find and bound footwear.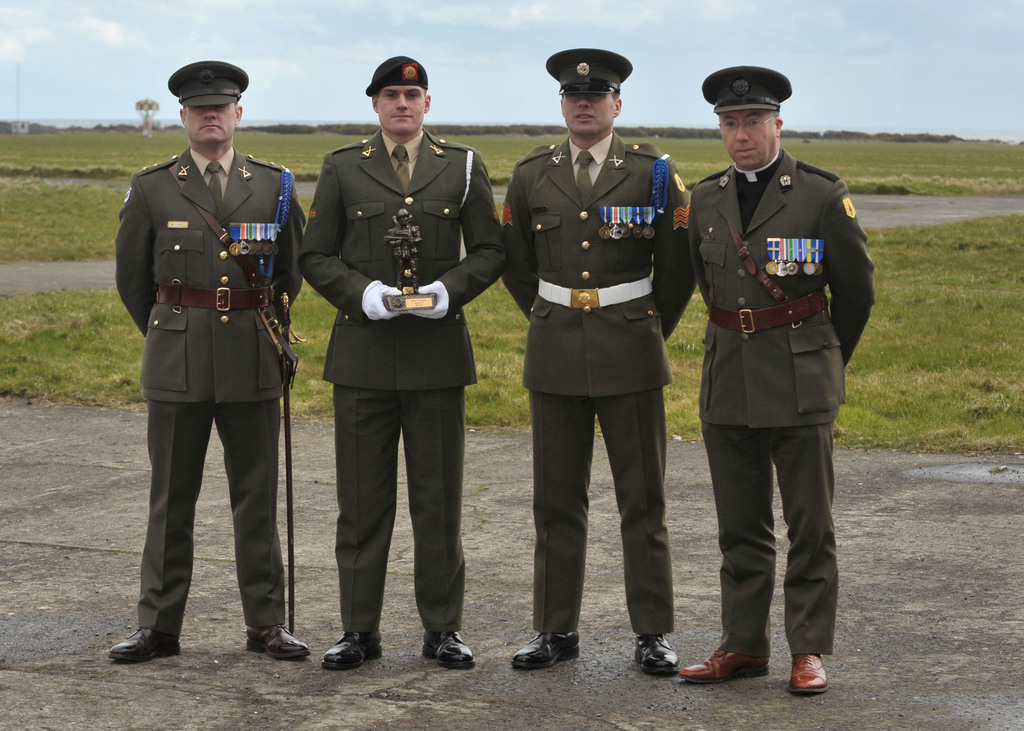
Bound: [507,631,582,674].
